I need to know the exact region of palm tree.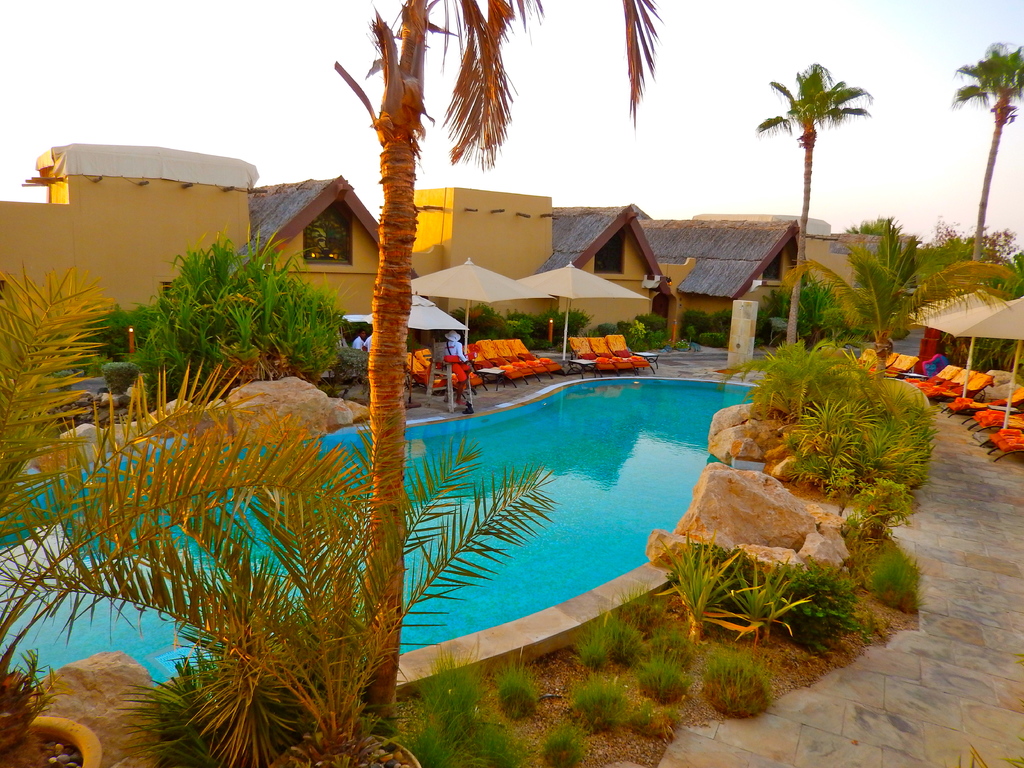
Region: 752, 54, 876, 349.
